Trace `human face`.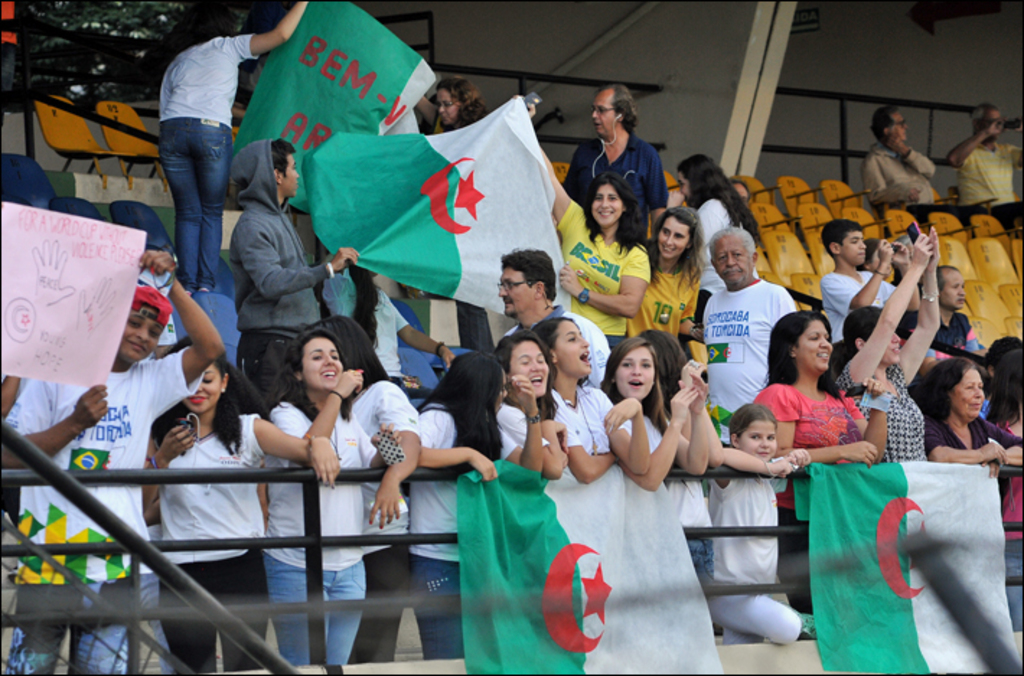
Traced to locate(656, 219, 691, 262).
